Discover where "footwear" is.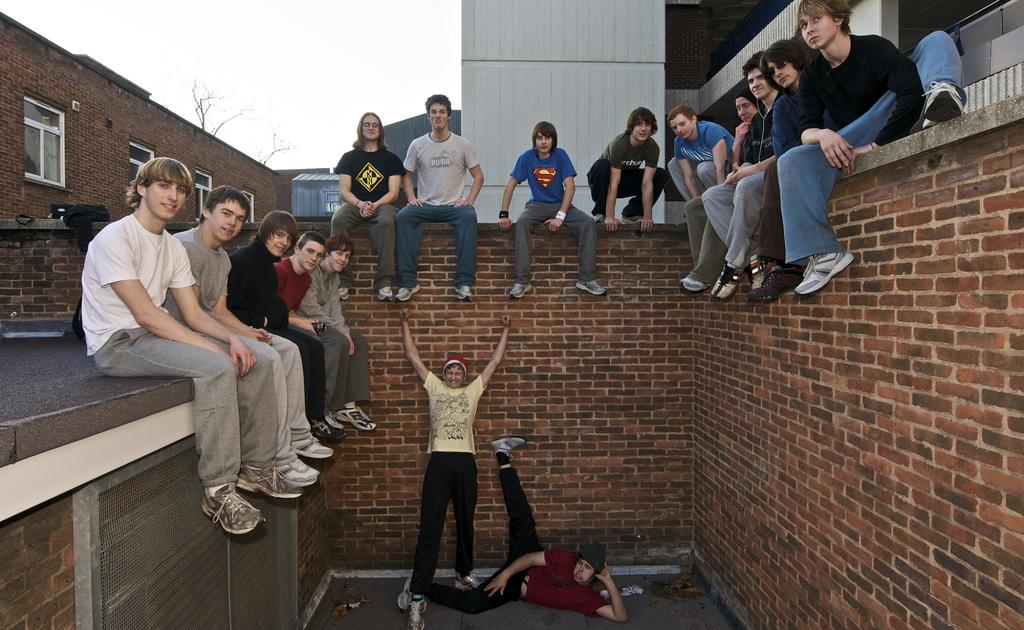
Discovered at (339,287,349,298).
